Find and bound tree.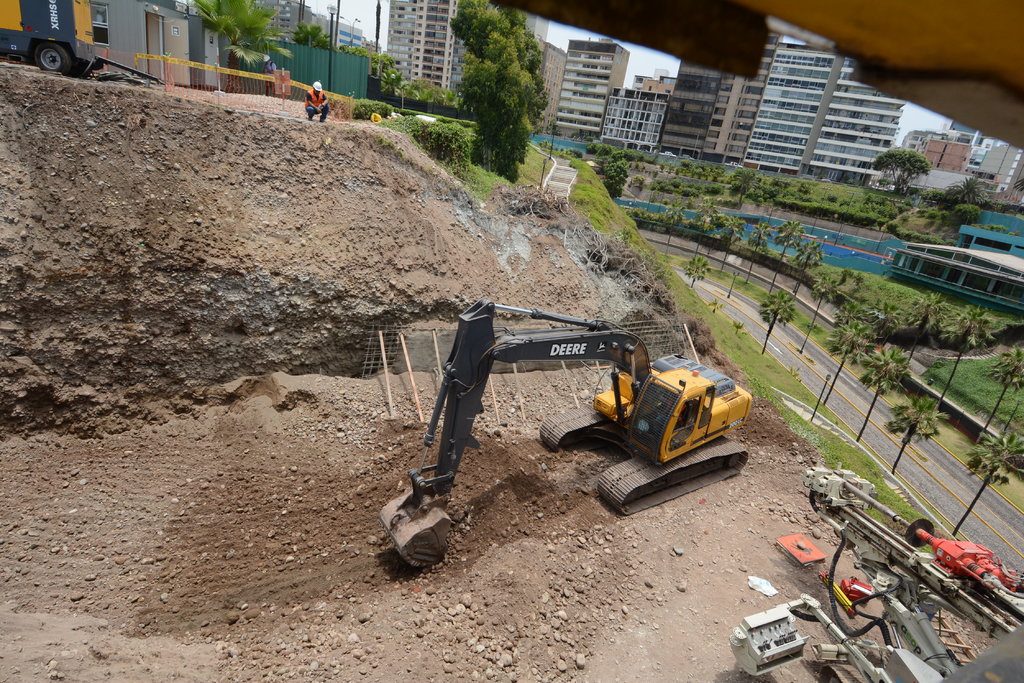
Bound: 721/214/744/268.
